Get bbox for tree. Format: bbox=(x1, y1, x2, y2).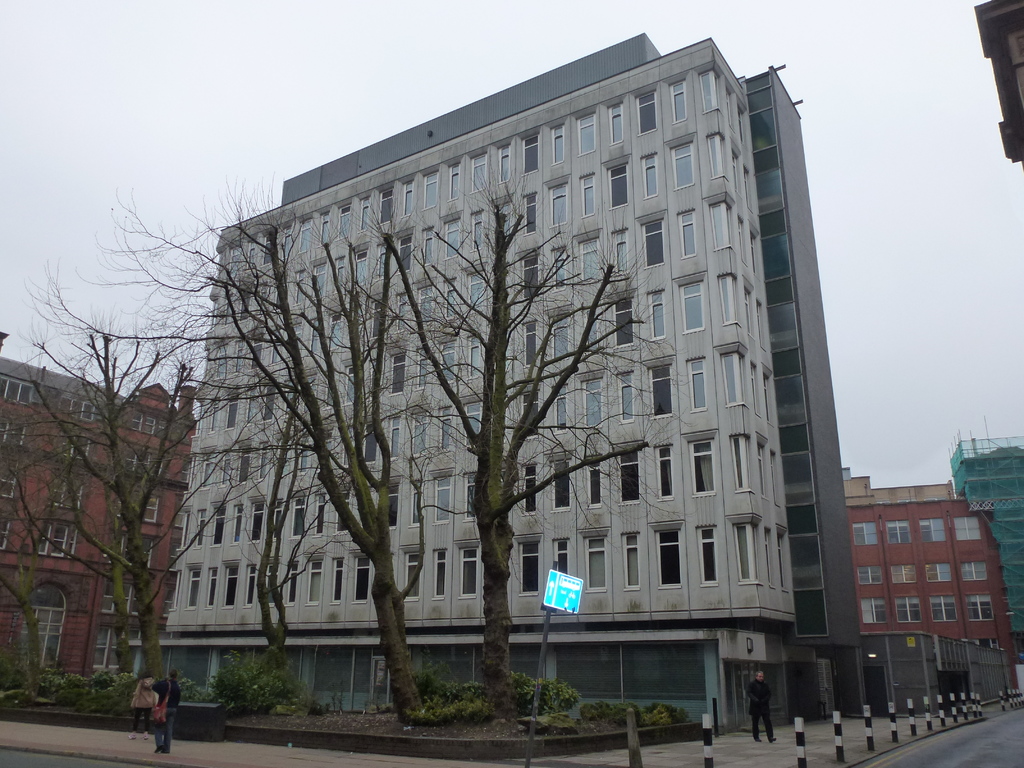
bbox=(75, 169, 451, 718).
